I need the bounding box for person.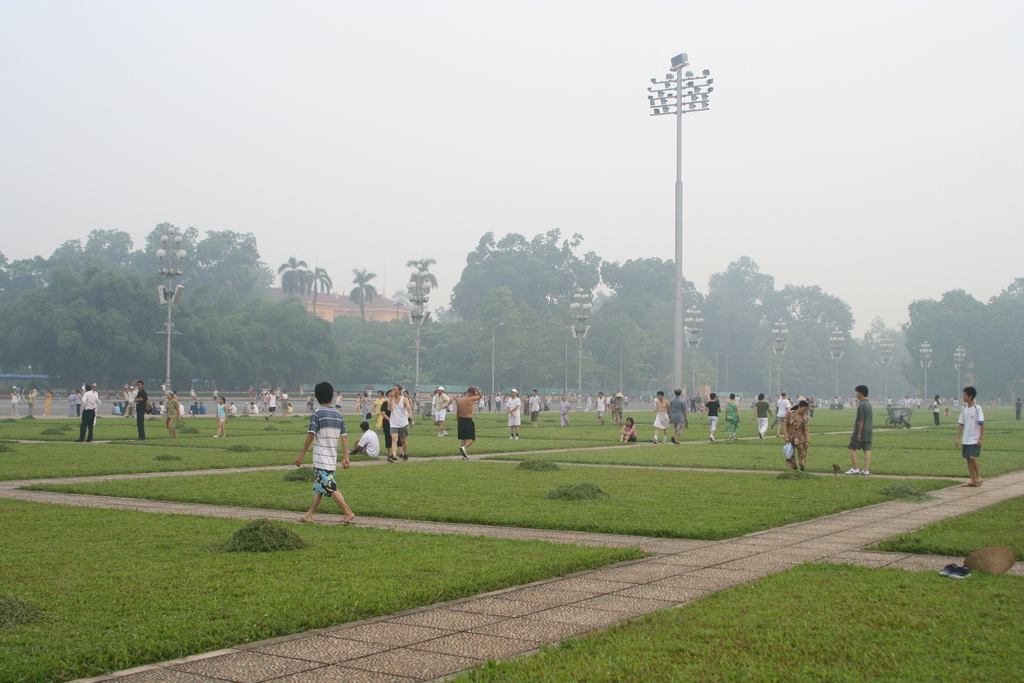
Here it is: 24/390/37/417.
